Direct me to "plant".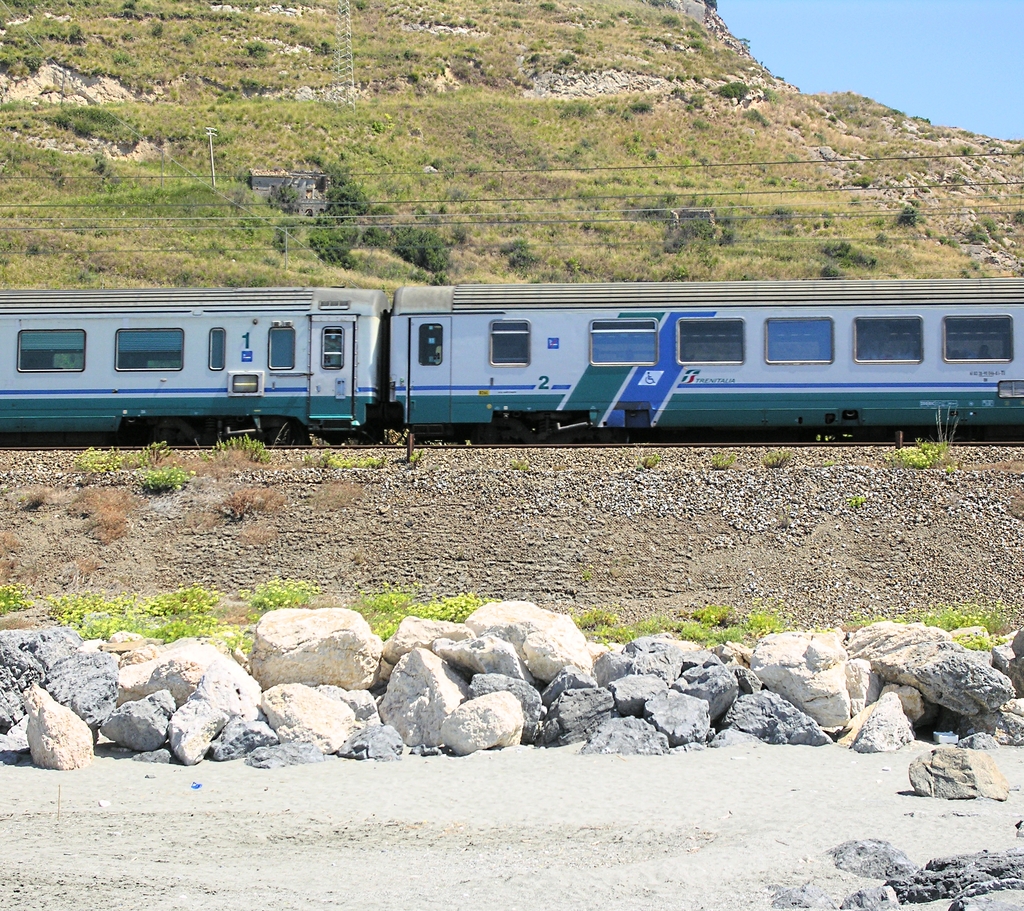
Direction: detection(78, 550, 111, 583).
